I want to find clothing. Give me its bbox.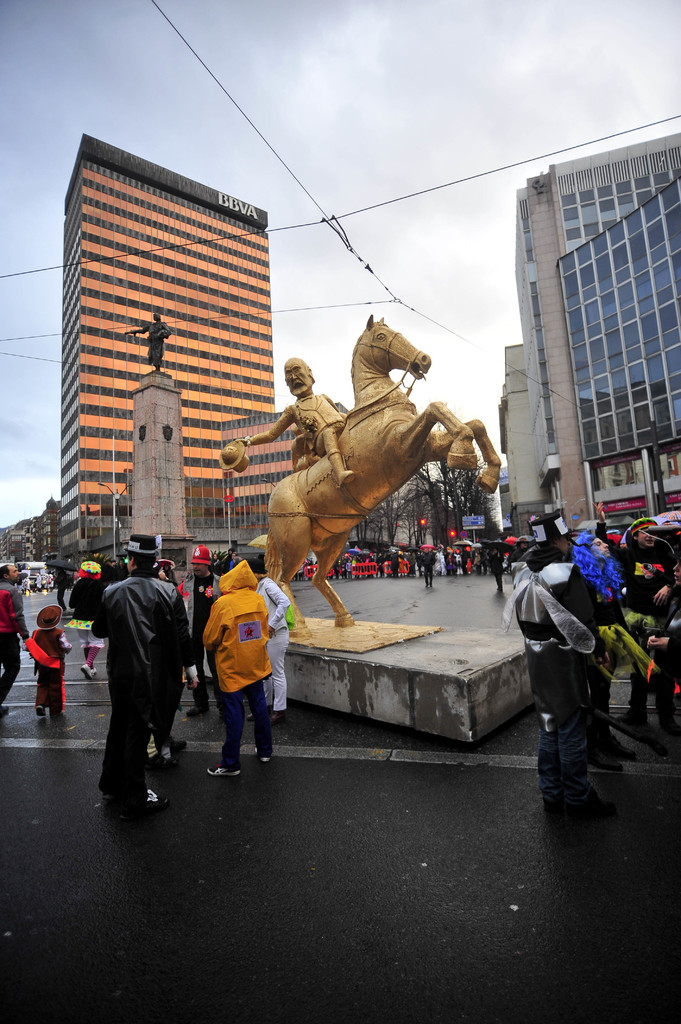
rect(64, 574, 109, 653).
